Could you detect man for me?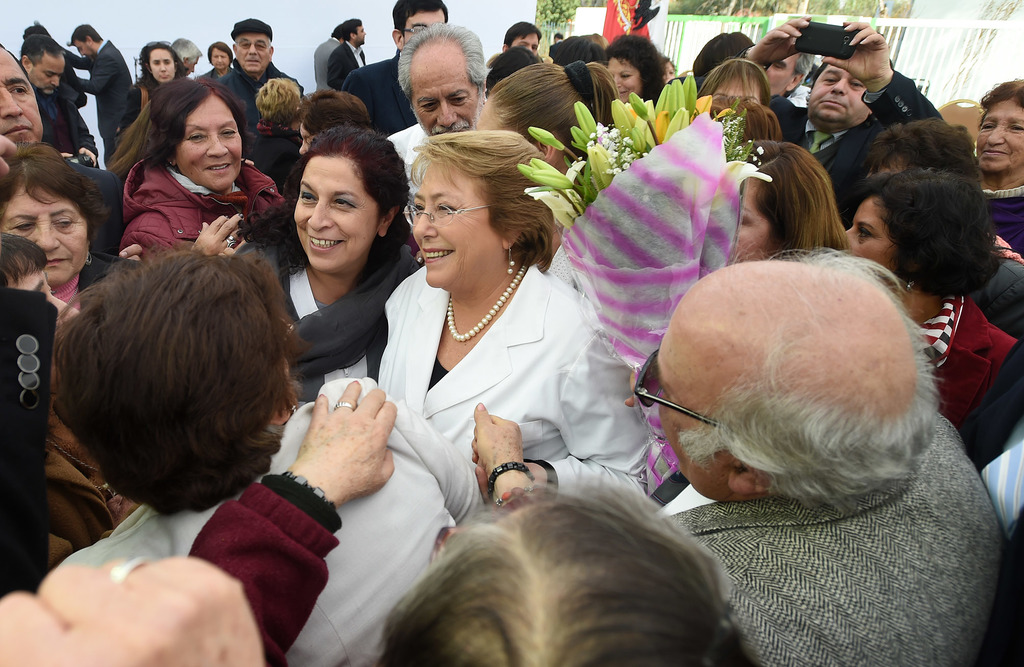
Detection result: <bbox>60, 23, 134, 168</bbox>.
